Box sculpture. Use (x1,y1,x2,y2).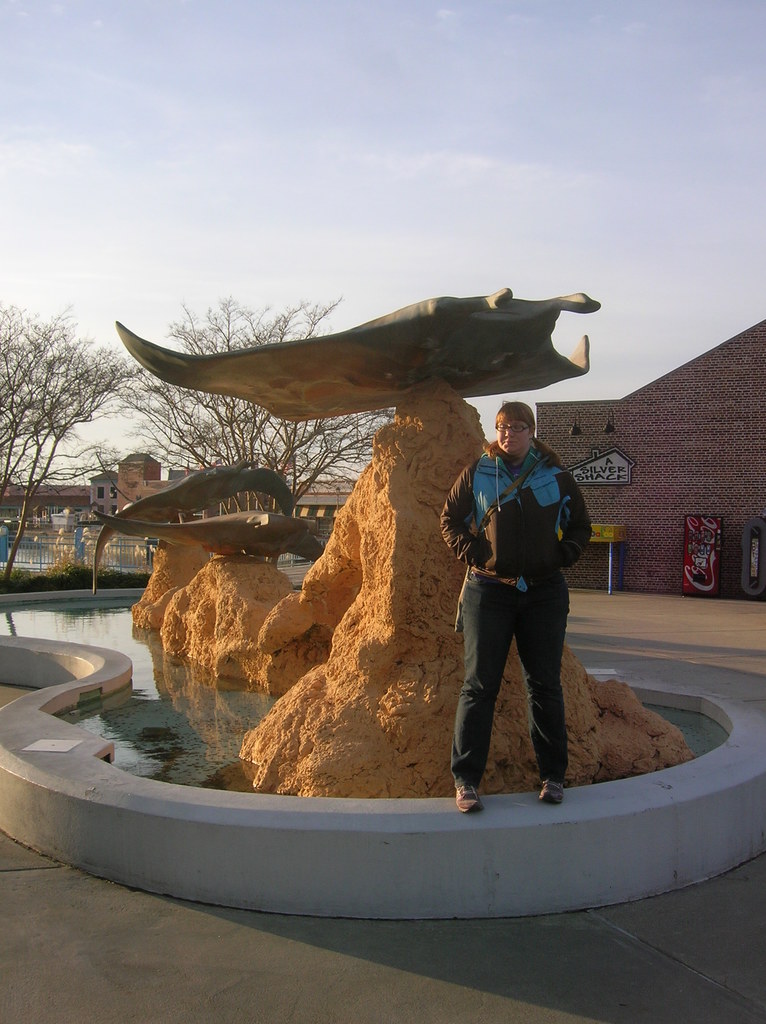
(88,454,295,595).
